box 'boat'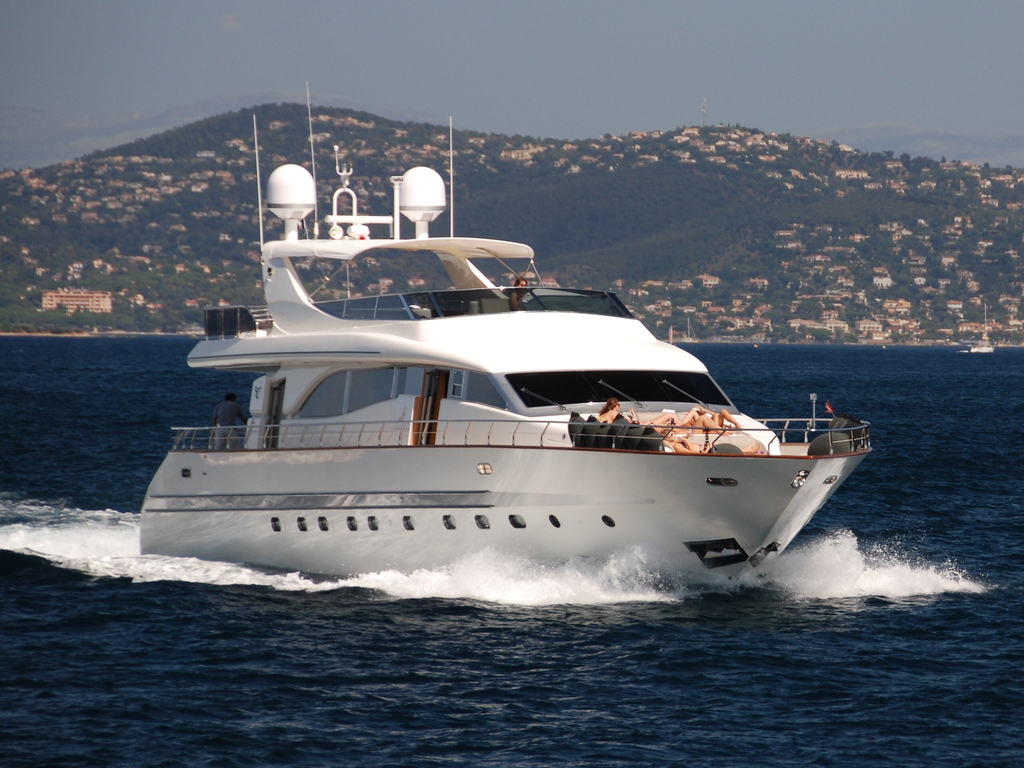
[125, 131, 877, 599]
